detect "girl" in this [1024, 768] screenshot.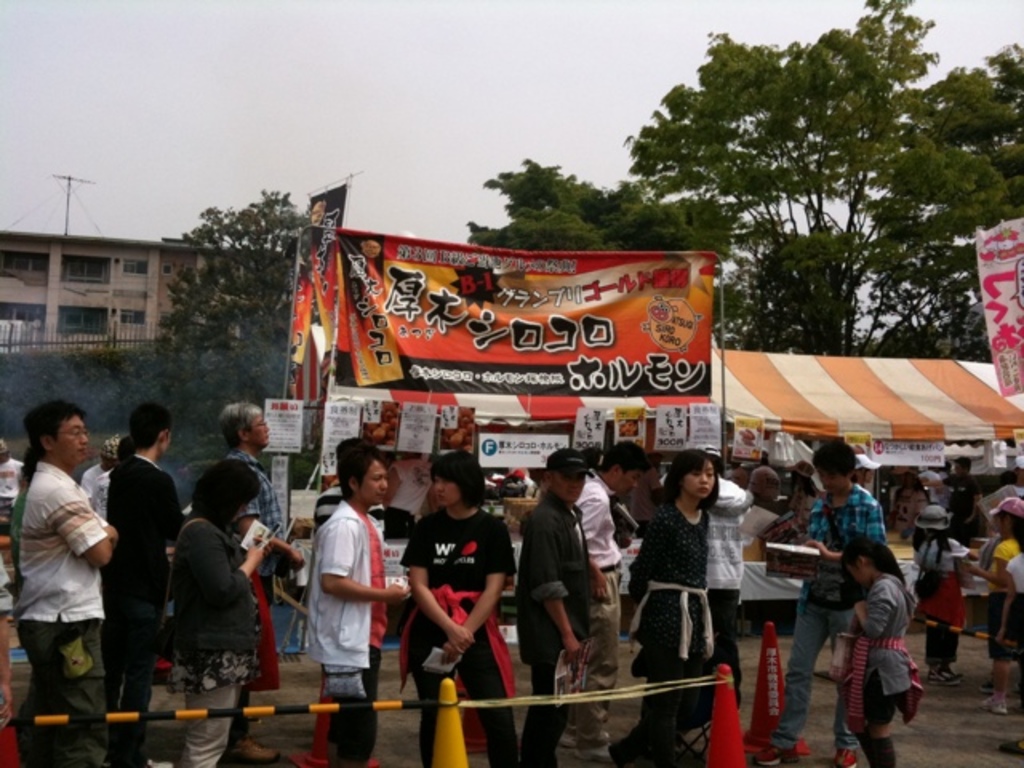
Detection: <region>965, 493, 1022, 712</region>.
